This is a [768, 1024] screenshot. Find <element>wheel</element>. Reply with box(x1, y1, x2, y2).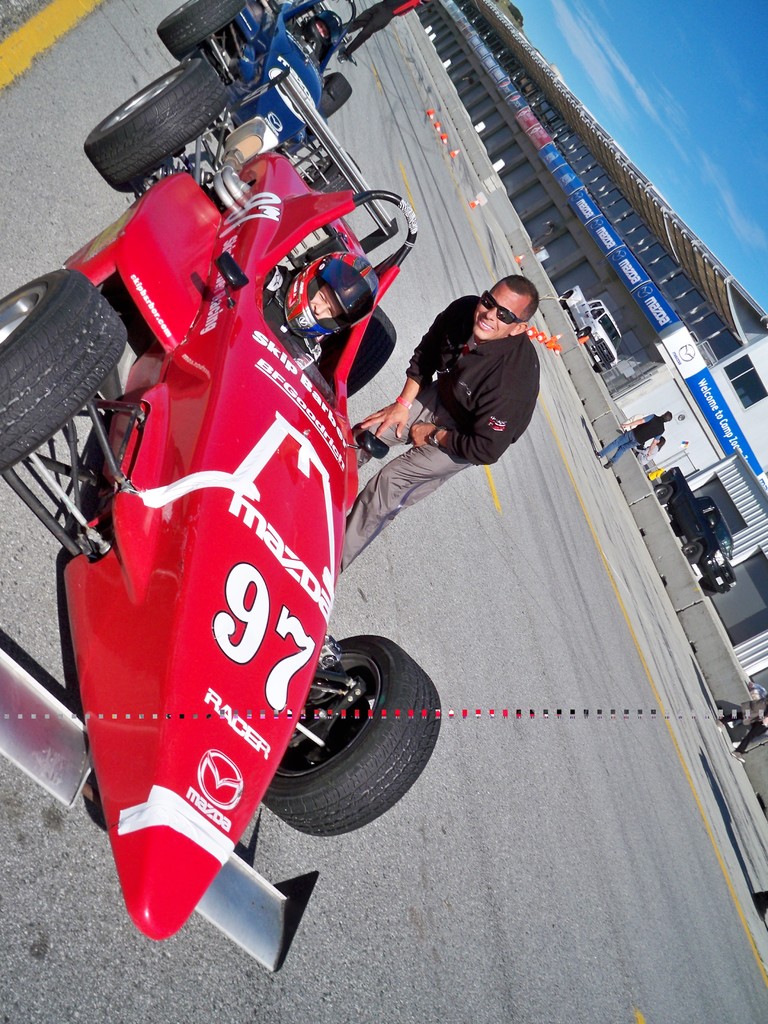
box(310, 307, 397, 399).
